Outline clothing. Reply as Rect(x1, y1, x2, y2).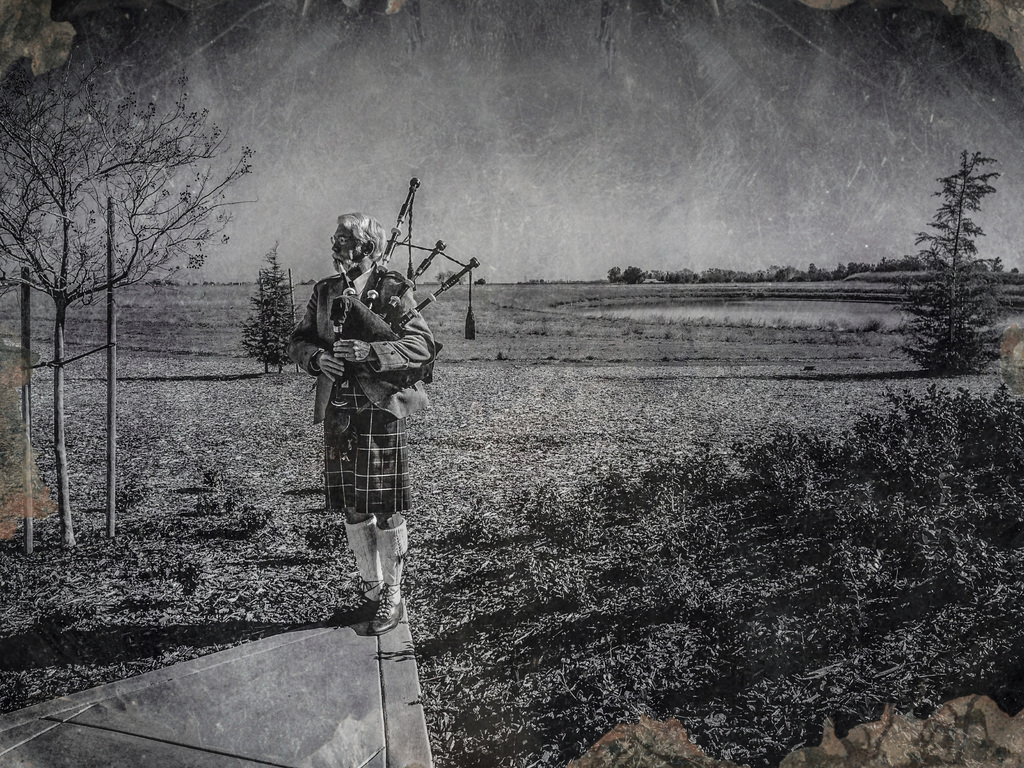
Rect(291, 276, 435, 417).
